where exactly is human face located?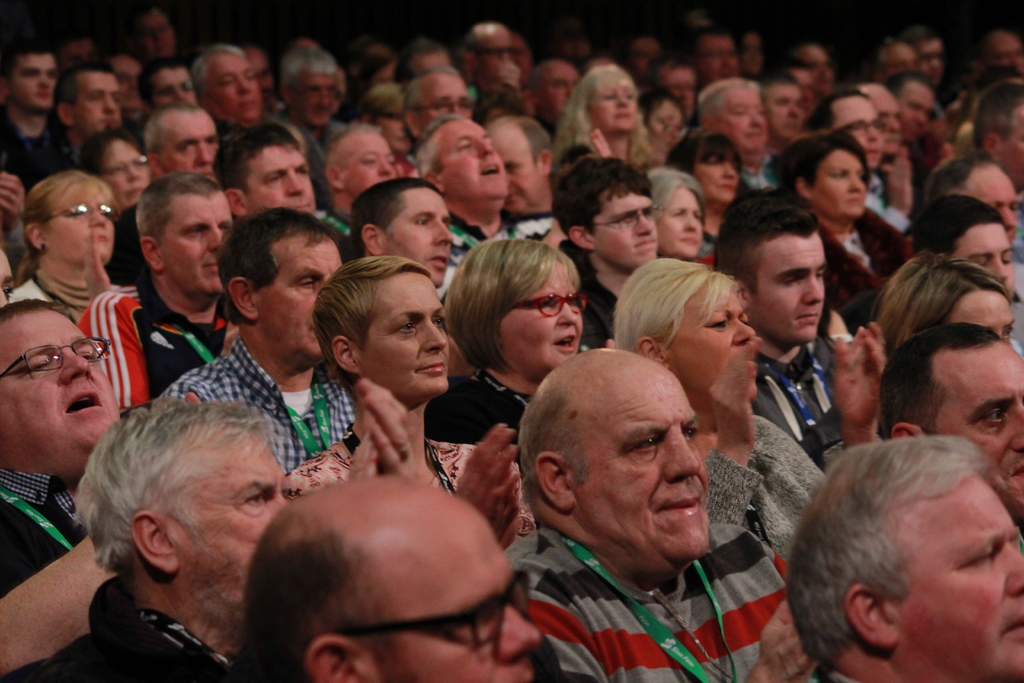
Its bounding box is x1=161, y1=427, x2=290, y2=621.
